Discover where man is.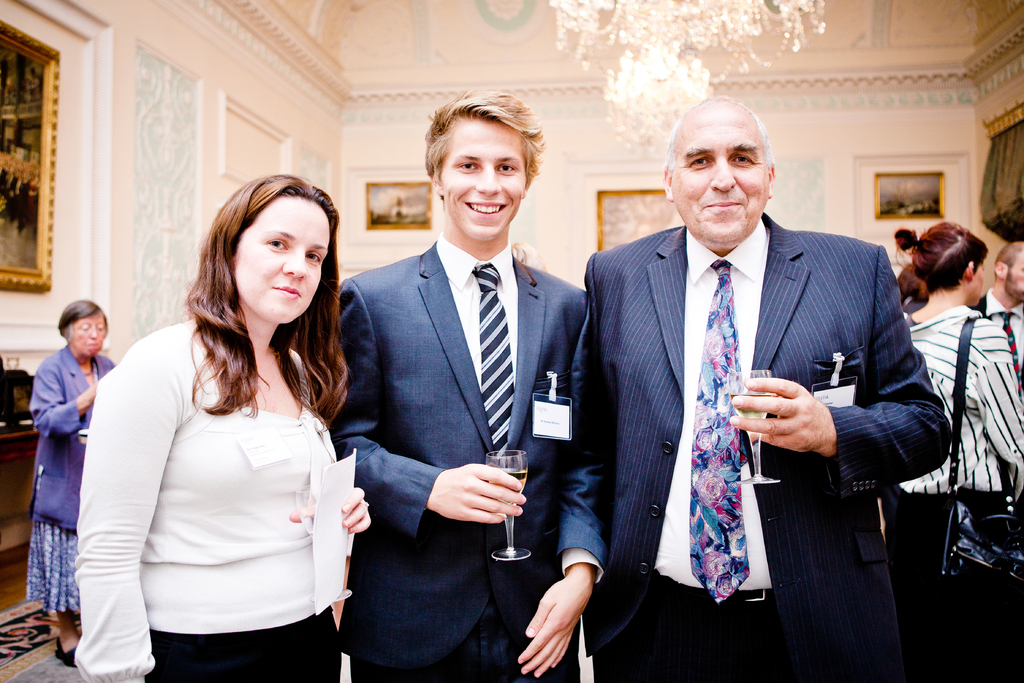
Discovered at {"x1": 890, "y1": 248, "x2": 932, "y2": 318}.
